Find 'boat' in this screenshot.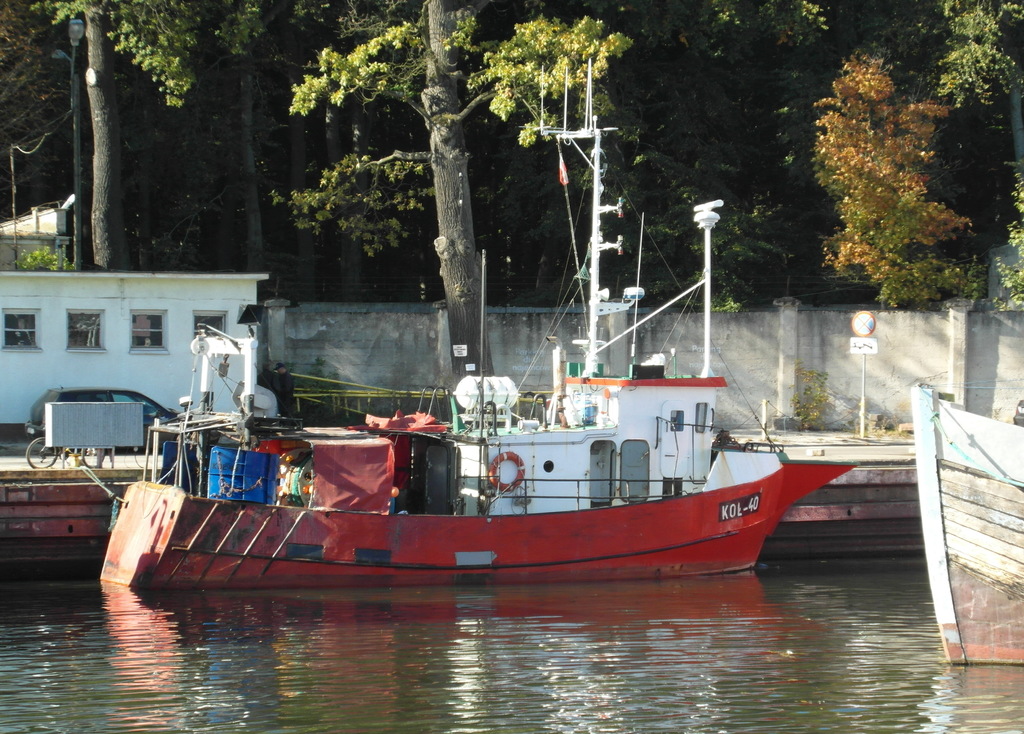
The bounding box for 'boat' is 913 377 1023 665.
